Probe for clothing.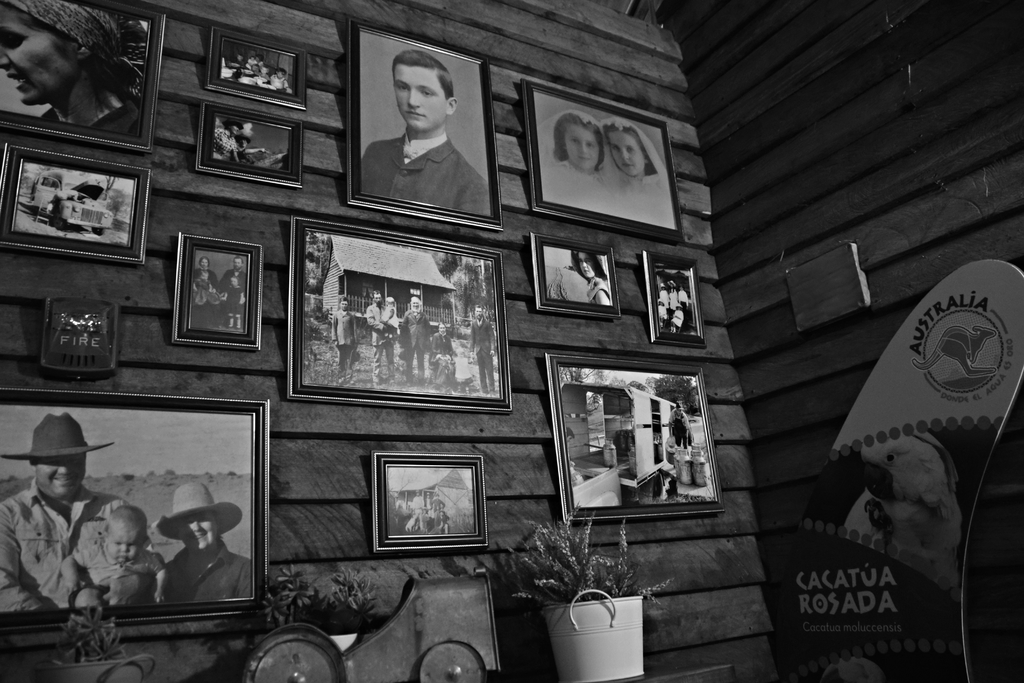
Probe result: box=[227, 283, 244, 333].
